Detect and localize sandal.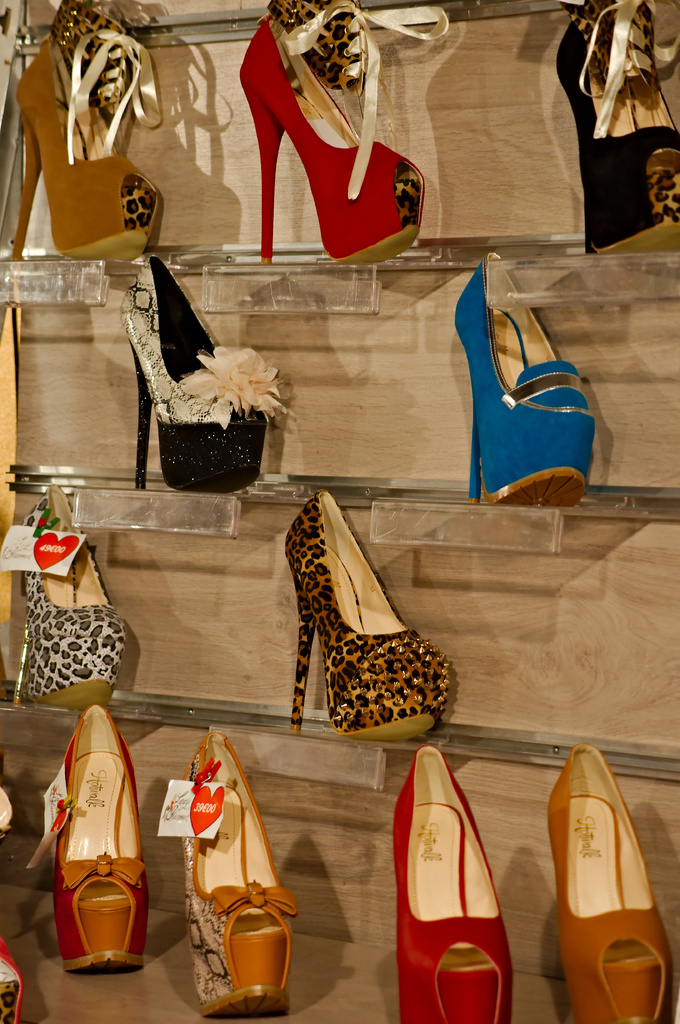
Localized at <box>544,739,674,1023</box>.
